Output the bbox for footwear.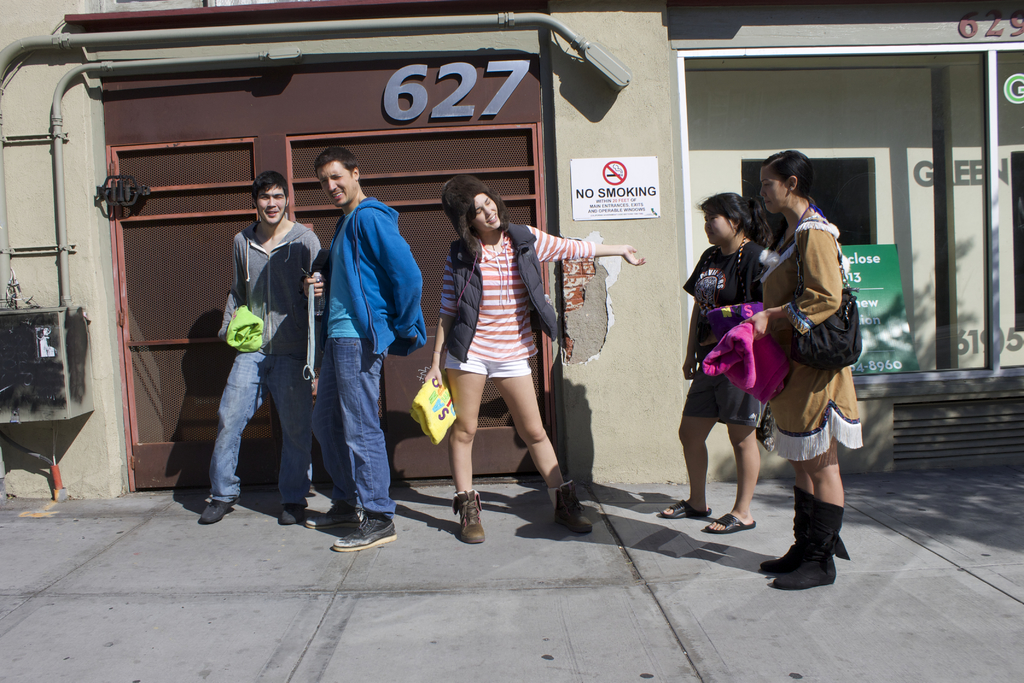
left=200, top=498, right=239, bottom=523.
